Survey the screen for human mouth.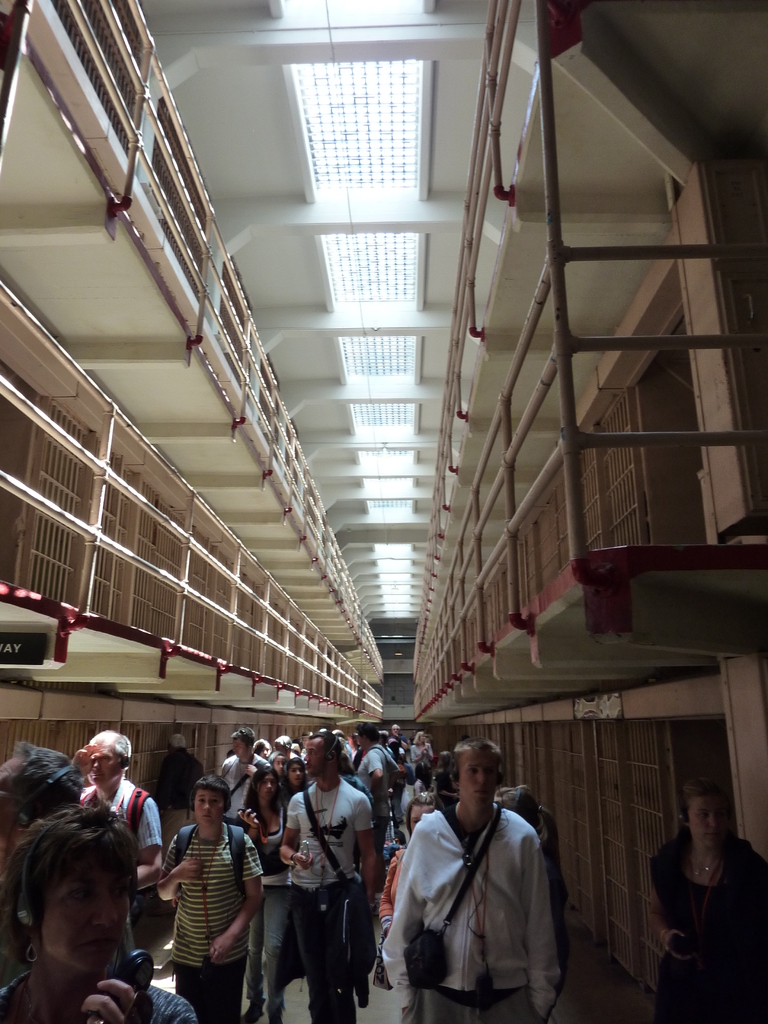
Survey found: locate(303, 764, 312, 771).
